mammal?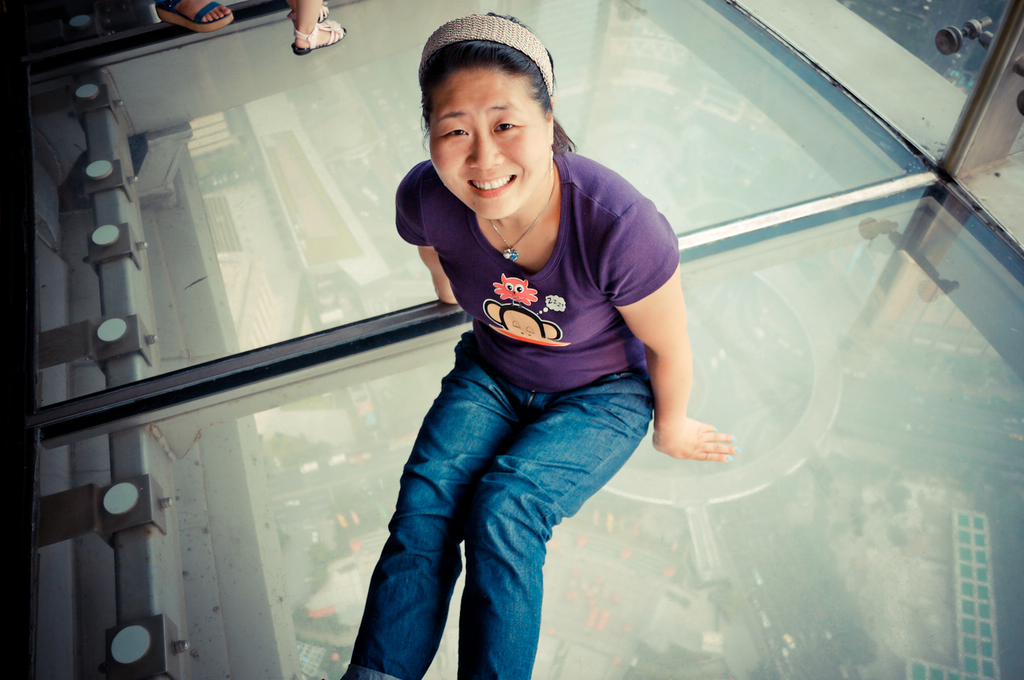
(left=283, top=0, right=350, bottom=55)
